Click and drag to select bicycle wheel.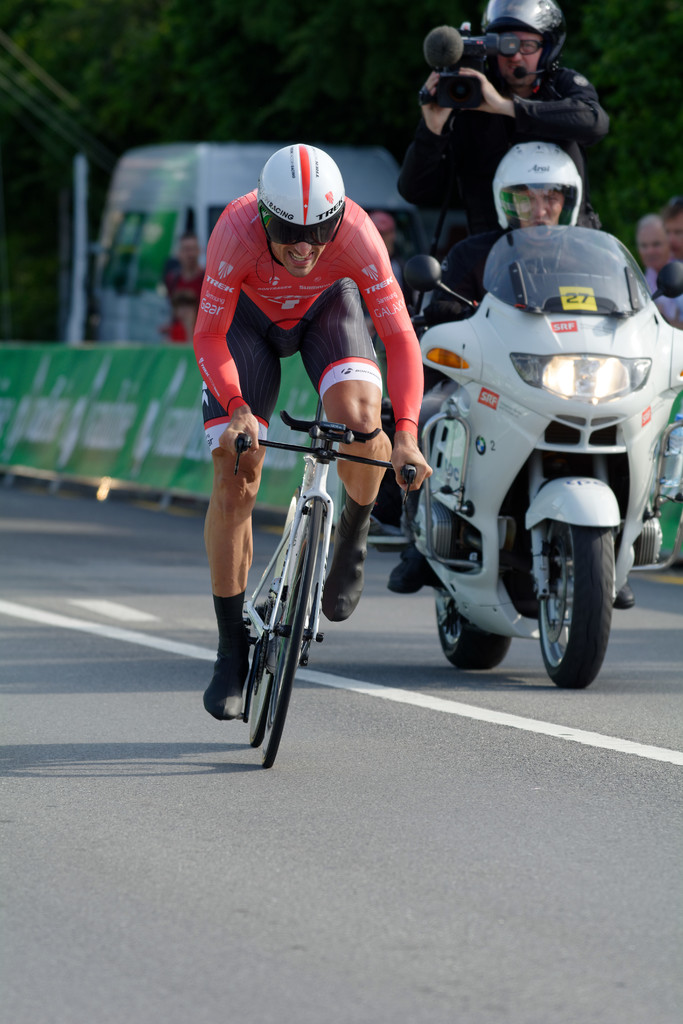
Selection: crop(248, 580, 277, 741).
